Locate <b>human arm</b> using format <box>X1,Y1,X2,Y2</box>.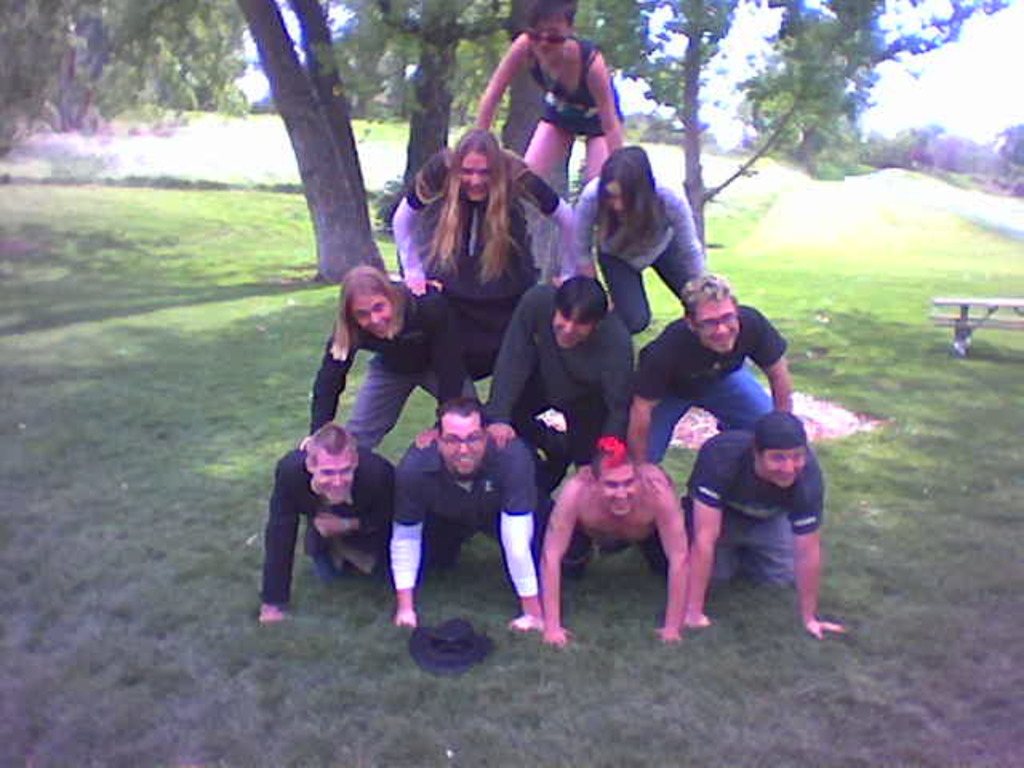
<box>466,27,530,134</box>.
